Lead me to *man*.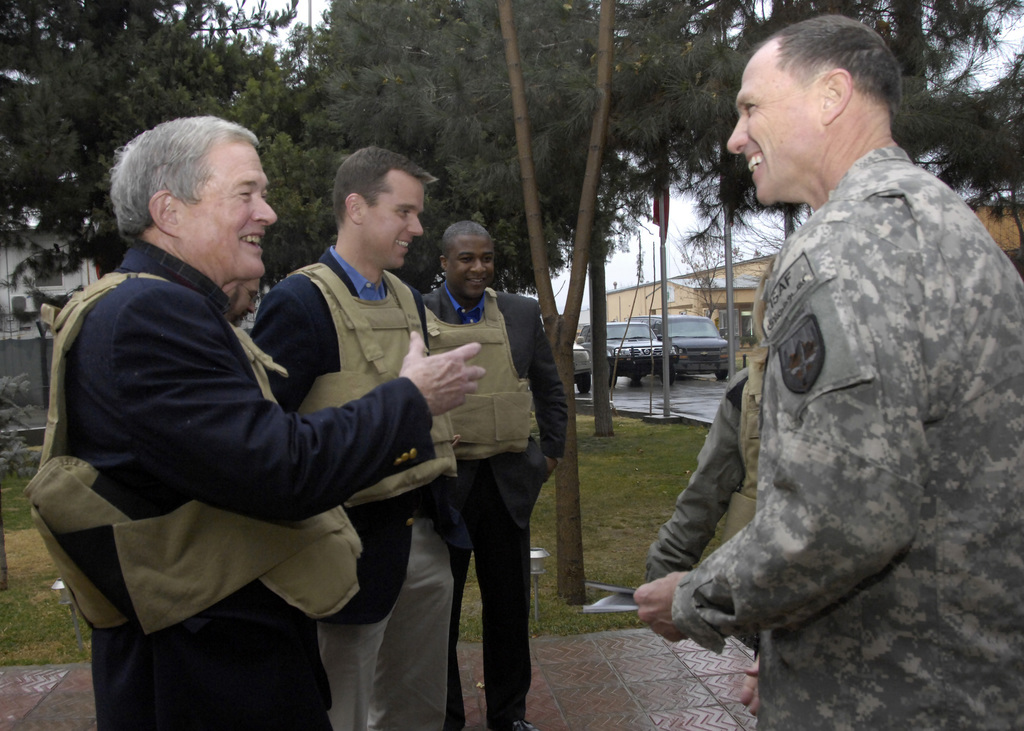
Lead to <bbox>252, 148, 452, 730</bbox>.
